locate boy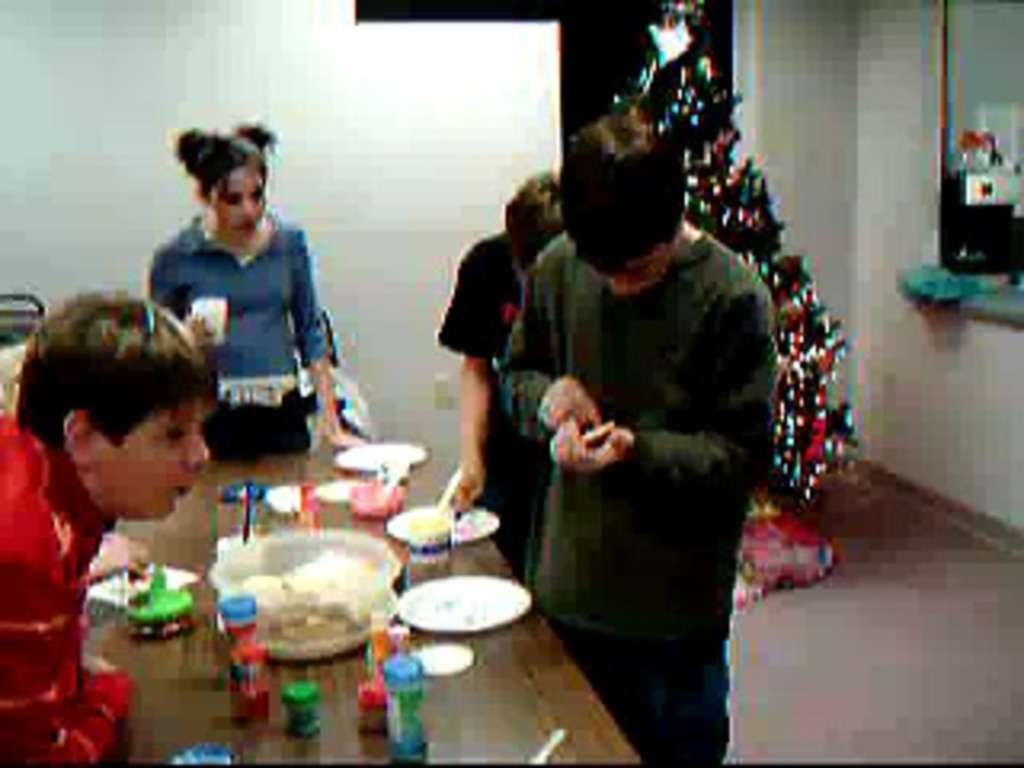
rect(496, 115, 778, 765)
